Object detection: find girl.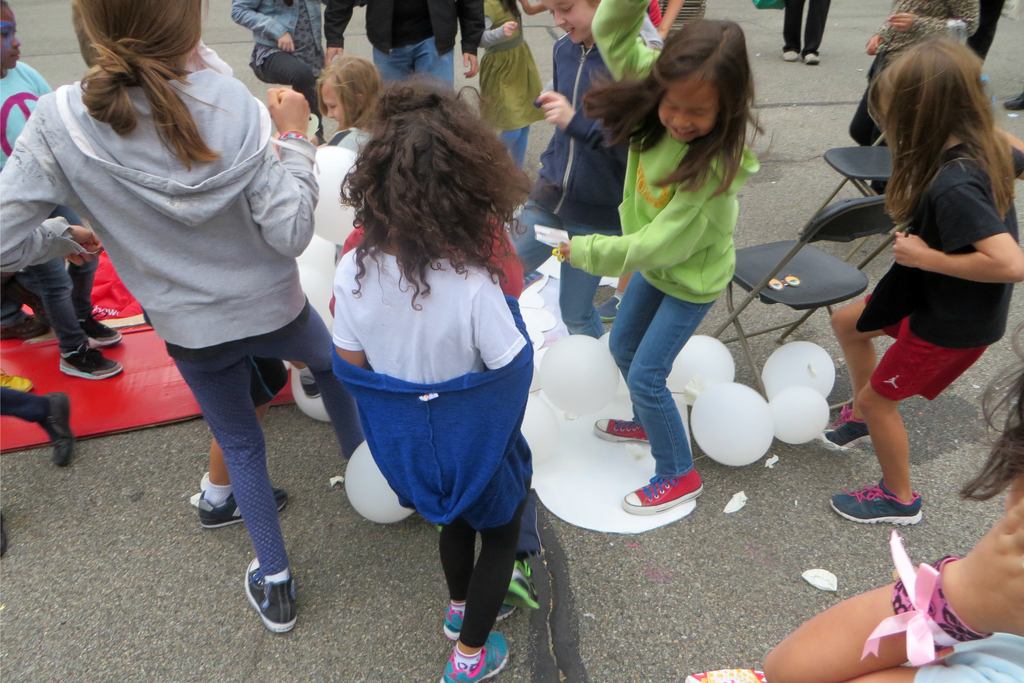
553,0,760,515.
